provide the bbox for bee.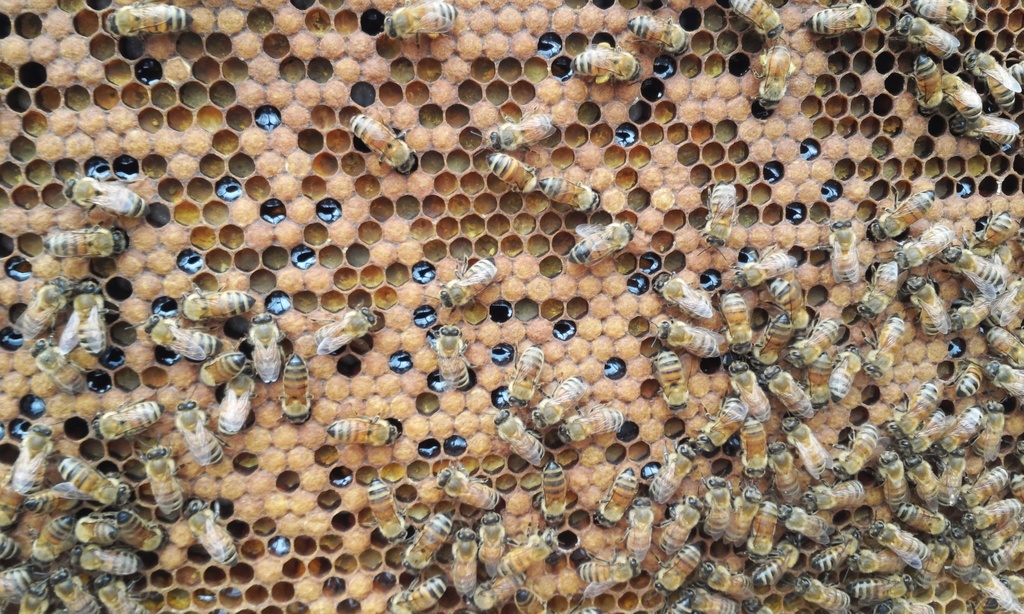
(x1=849, y1=543, x2=900, y2=579).
